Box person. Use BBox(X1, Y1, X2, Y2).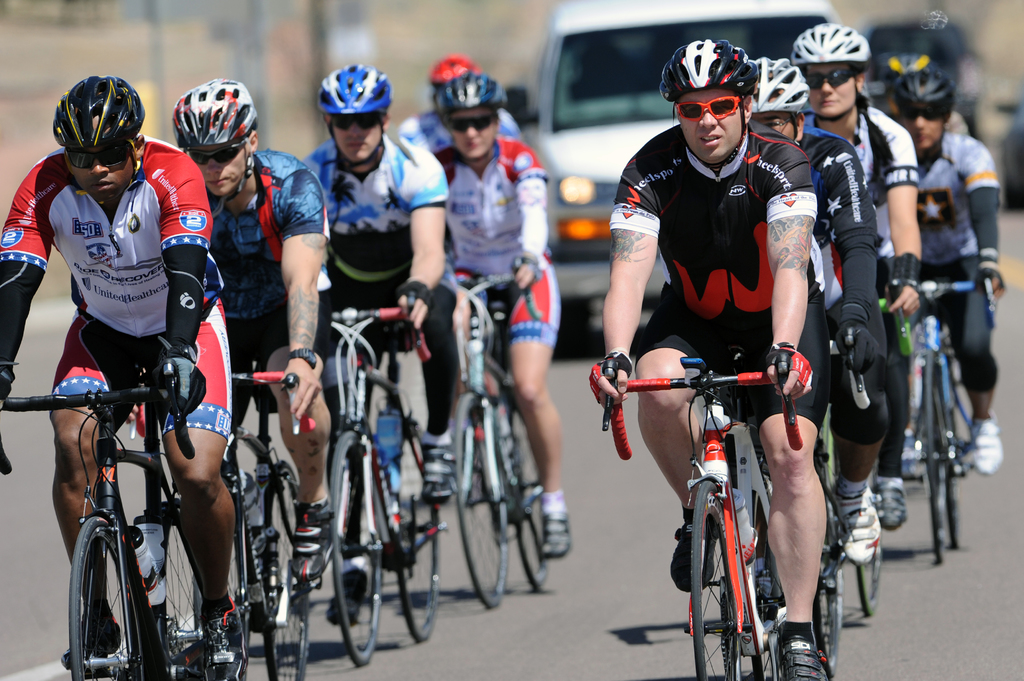
BBox(591, 32, 838, 680).
